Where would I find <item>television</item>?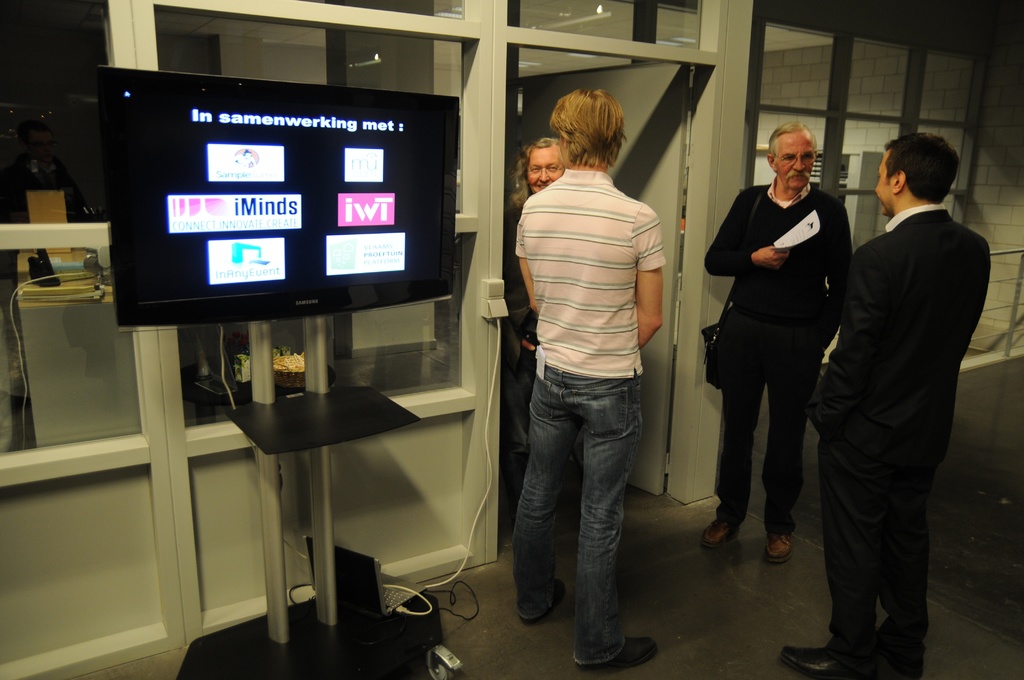
At <region>99, 67, 458, 330</region>.
